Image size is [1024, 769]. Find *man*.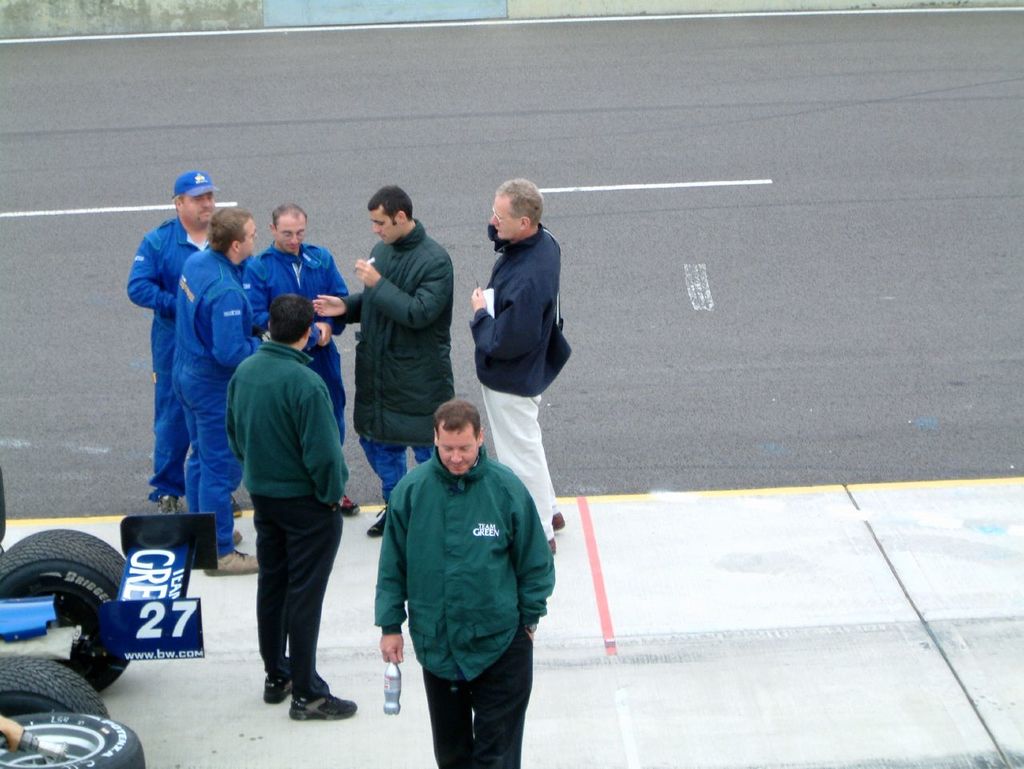
(471,180,567,554).
